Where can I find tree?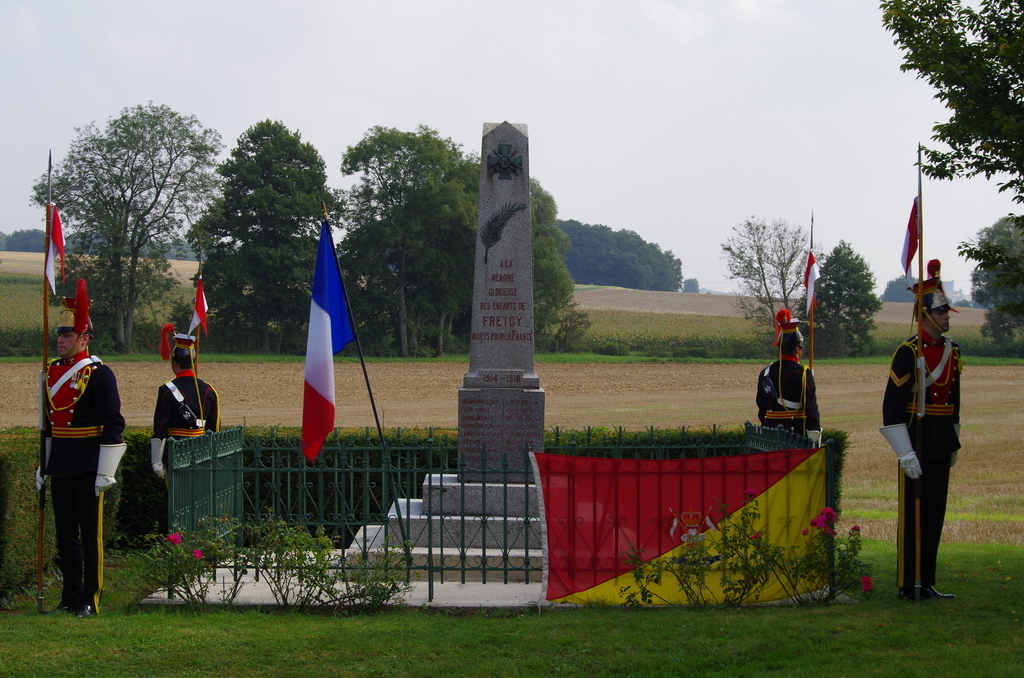
You can find it at [869,0,1023,212].
